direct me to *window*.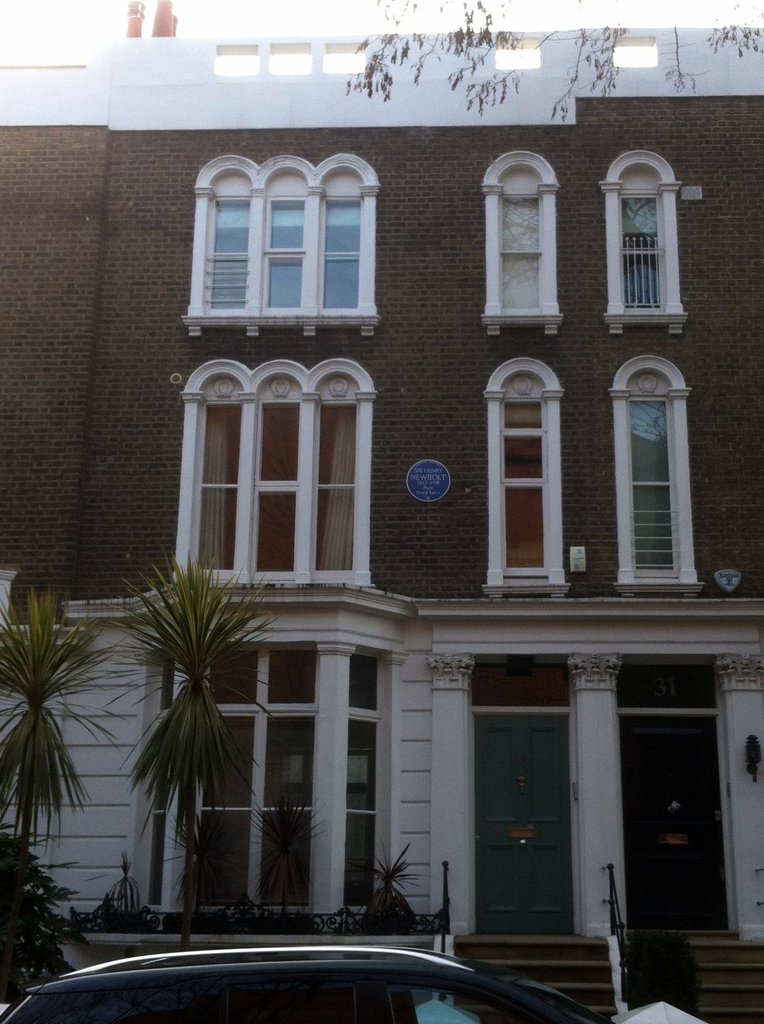
Direction: select_region(469, 353, 580, 600).
